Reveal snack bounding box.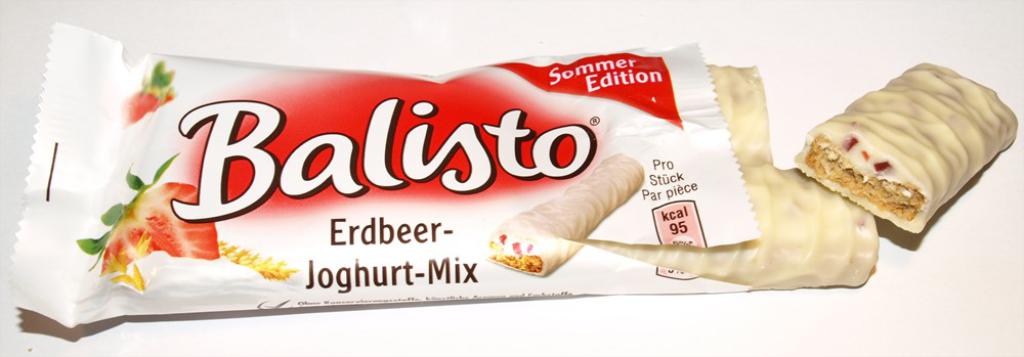
Revealed: detection(488, 149, 654, 279).
